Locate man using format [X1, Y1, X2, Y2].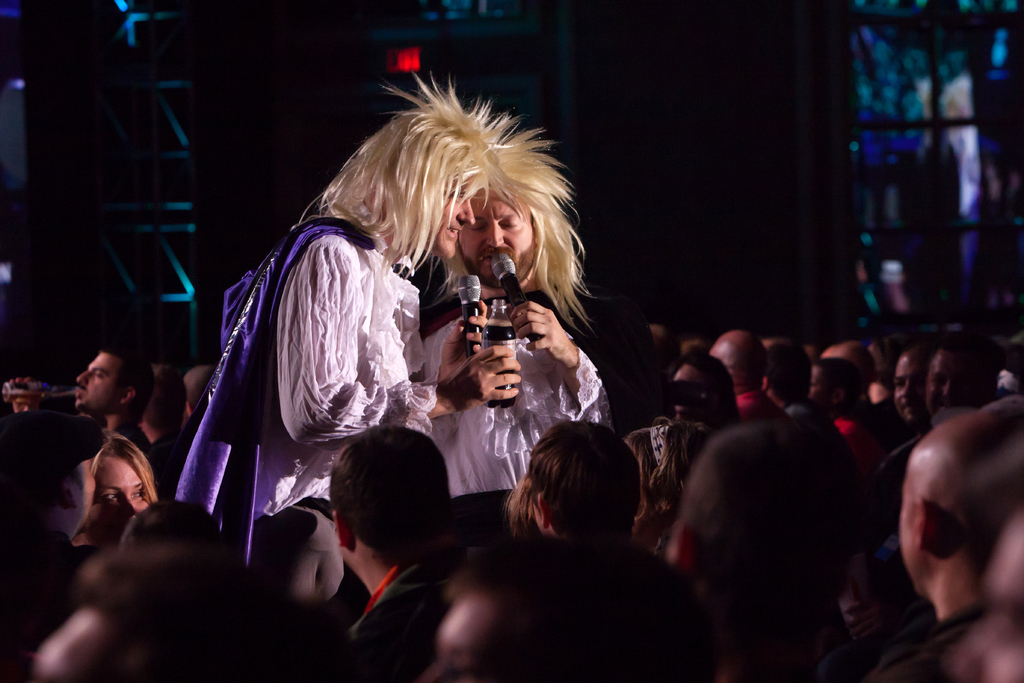
[762, 336, 854, 484].
